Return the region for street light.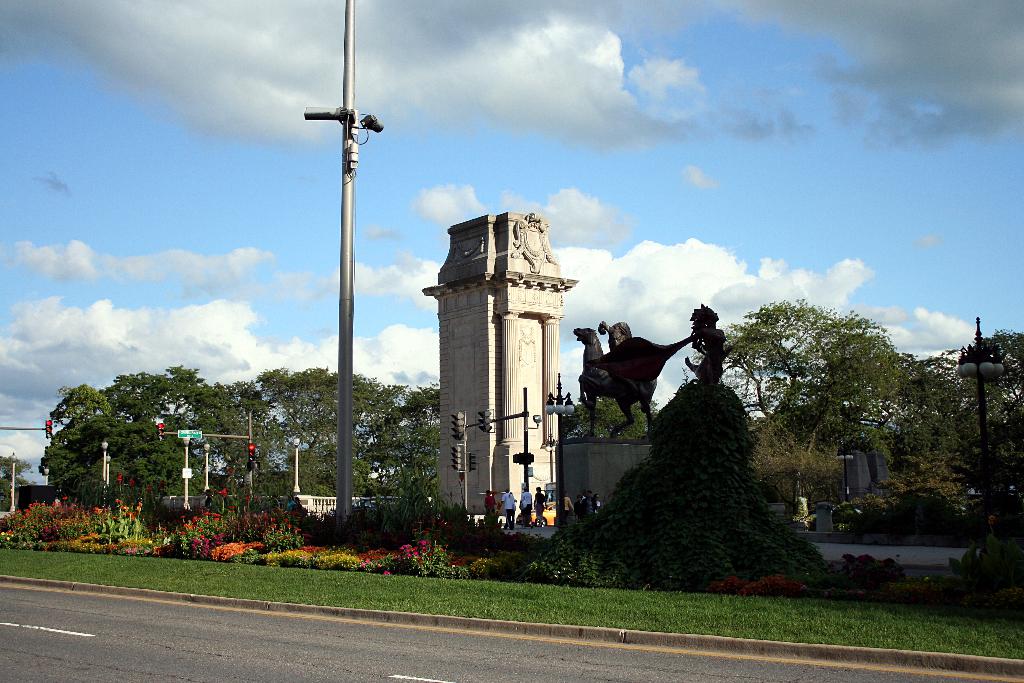
{"left": 540, "top": 366, "right": 573, "bottom": 528}.
